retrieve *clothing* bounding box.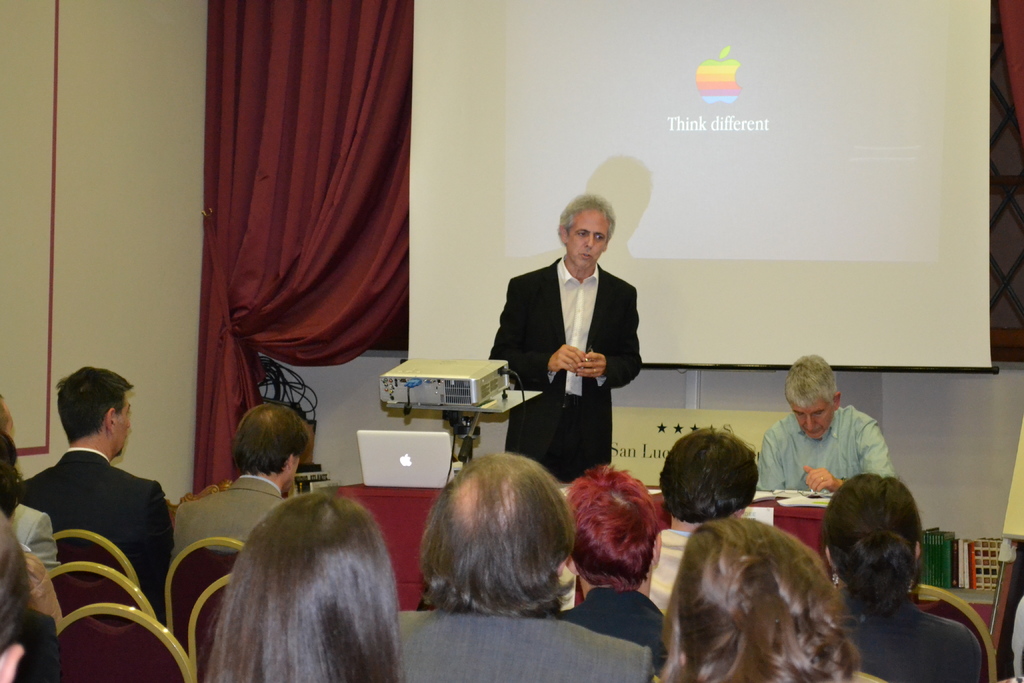
Bounding box: BBox(13, 420, 186, 605).
